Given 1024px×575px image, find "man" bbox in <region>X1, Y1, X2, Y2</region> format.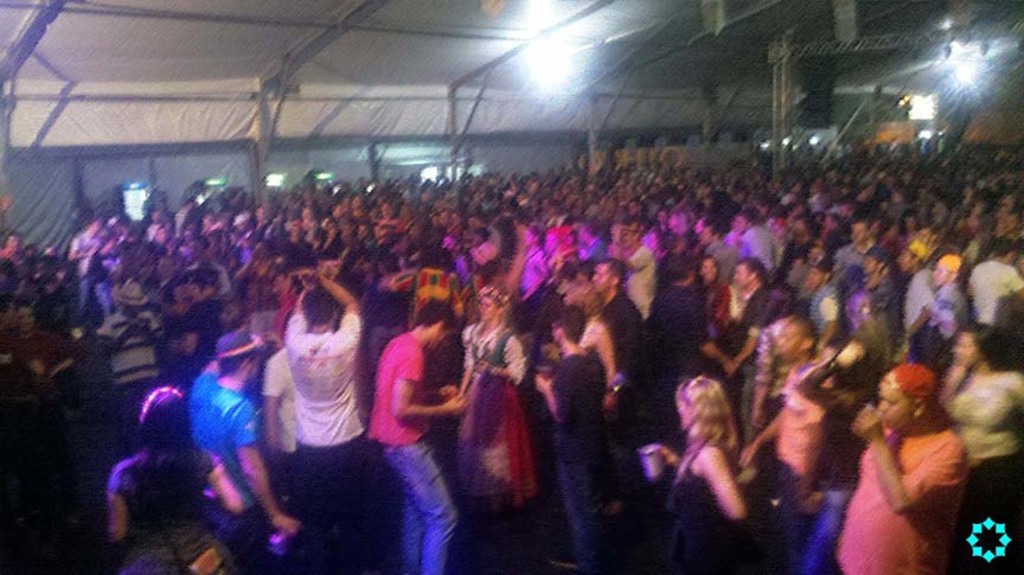
<region>821, 340, 988, 561</region>.
